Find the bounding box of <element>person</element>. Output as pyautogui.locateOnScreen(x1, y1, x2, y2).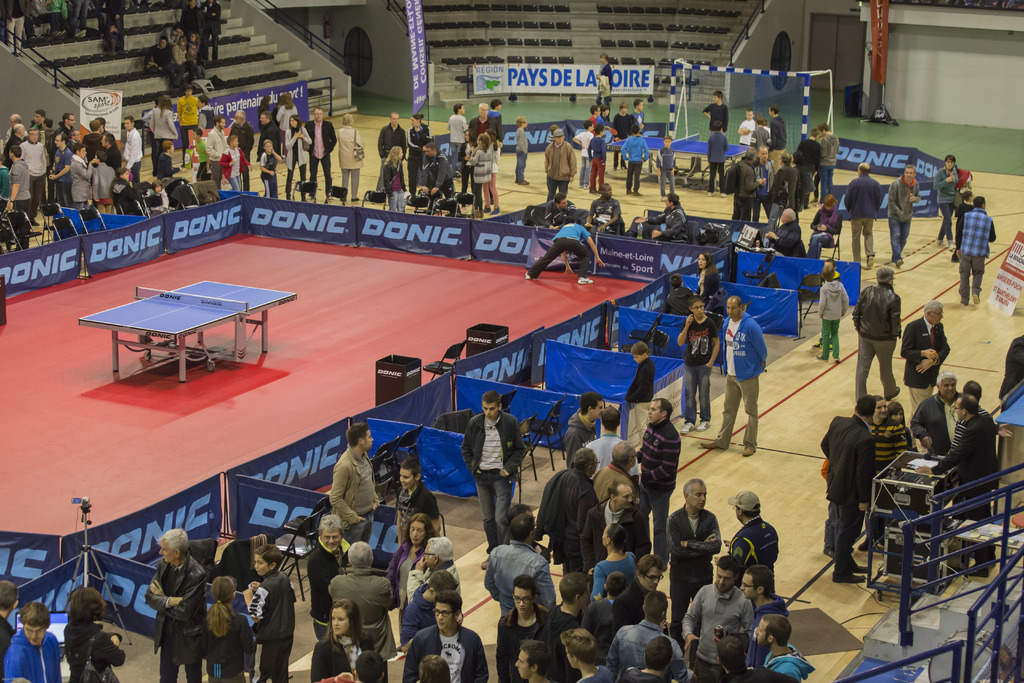
pyautogui.locateOnScreen(312, 595, 376, 682).
